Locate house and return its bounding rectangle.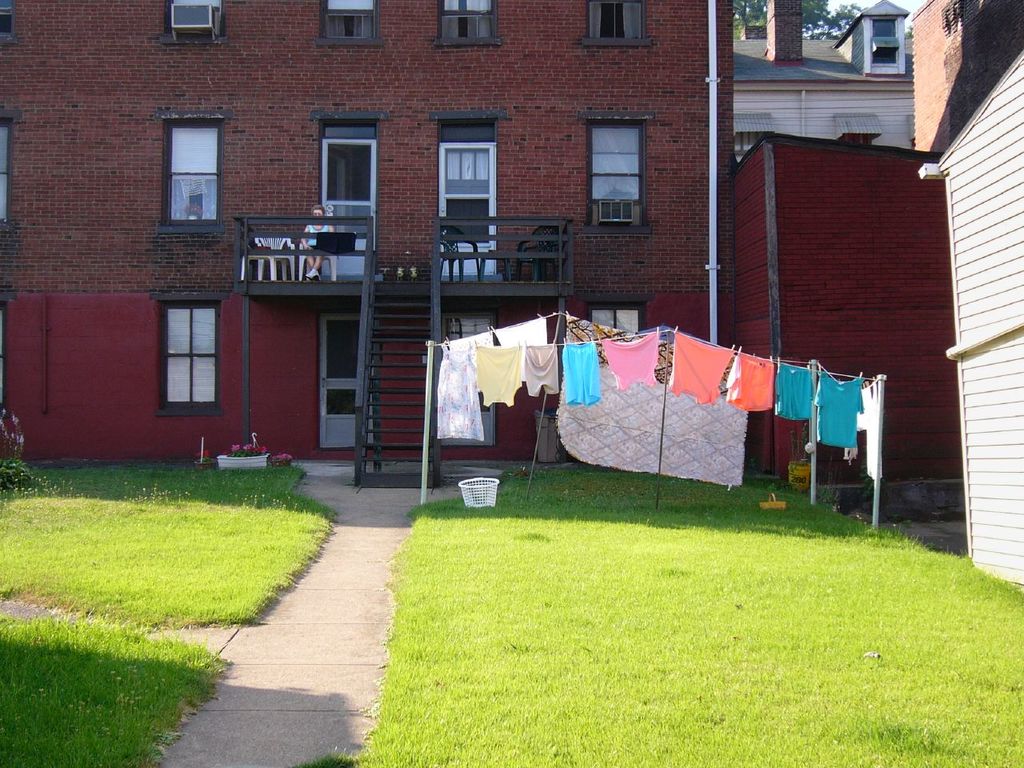
detection(4, 10, 854, 531).
